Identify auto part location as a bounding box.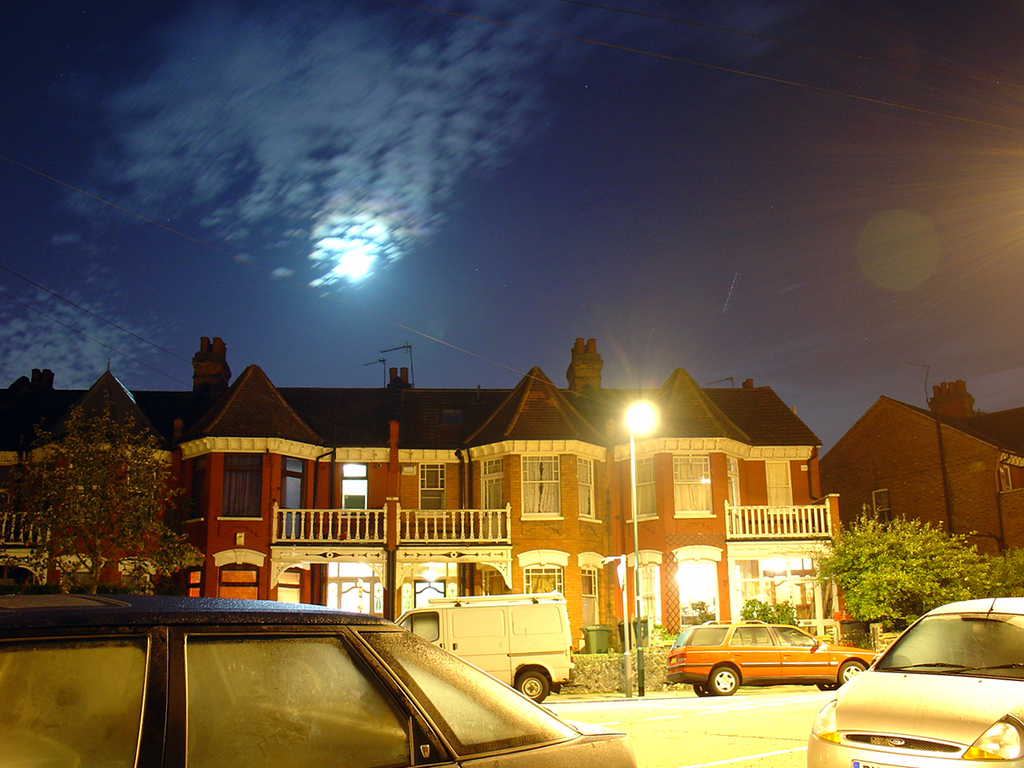
<bbox>800, 675, 1023, 767</bbox>.
